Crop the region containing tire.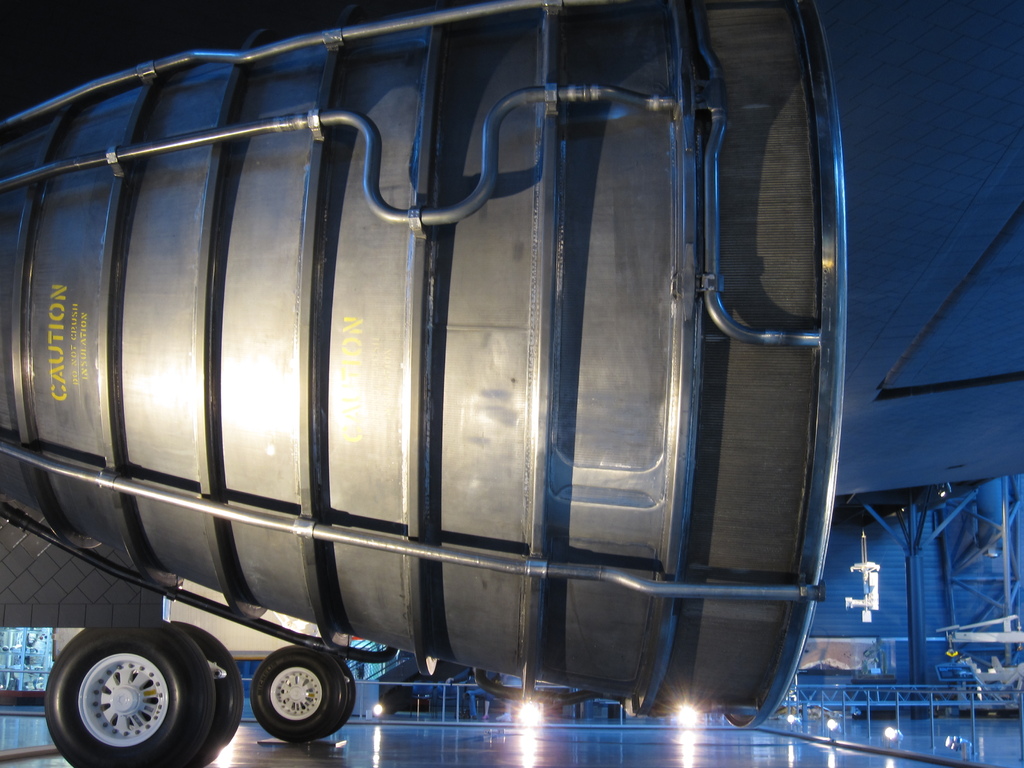
Crop region: detection(42, 626, 207, 762).
